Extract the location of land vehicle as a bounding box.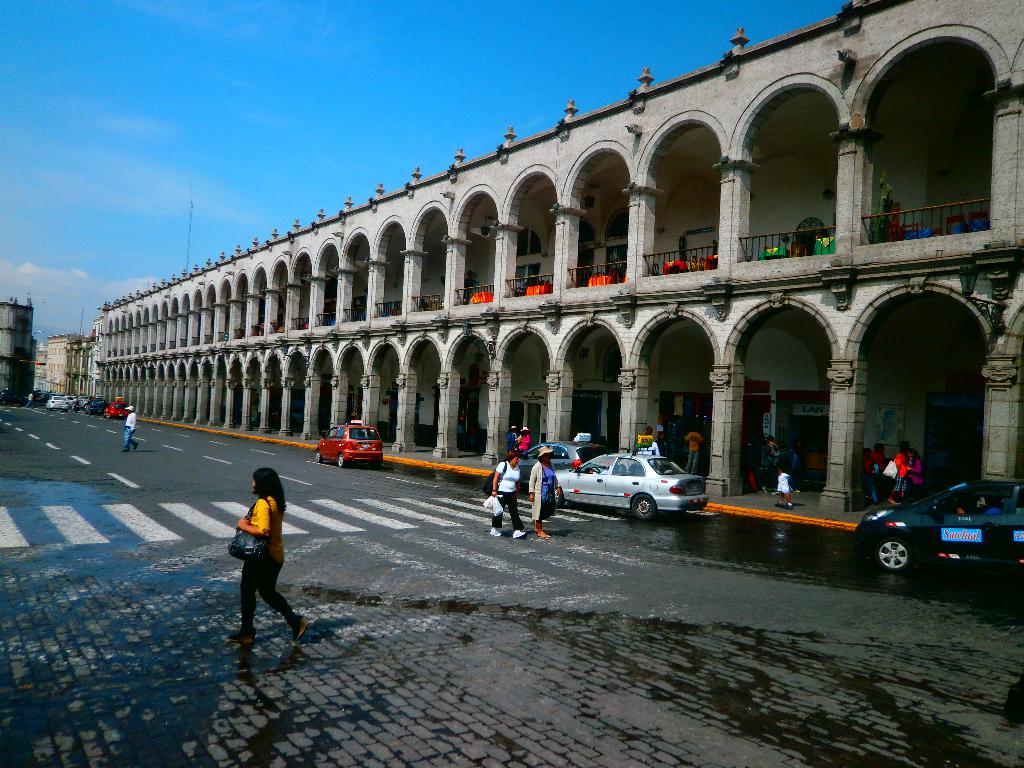
(554,451,708,525).
